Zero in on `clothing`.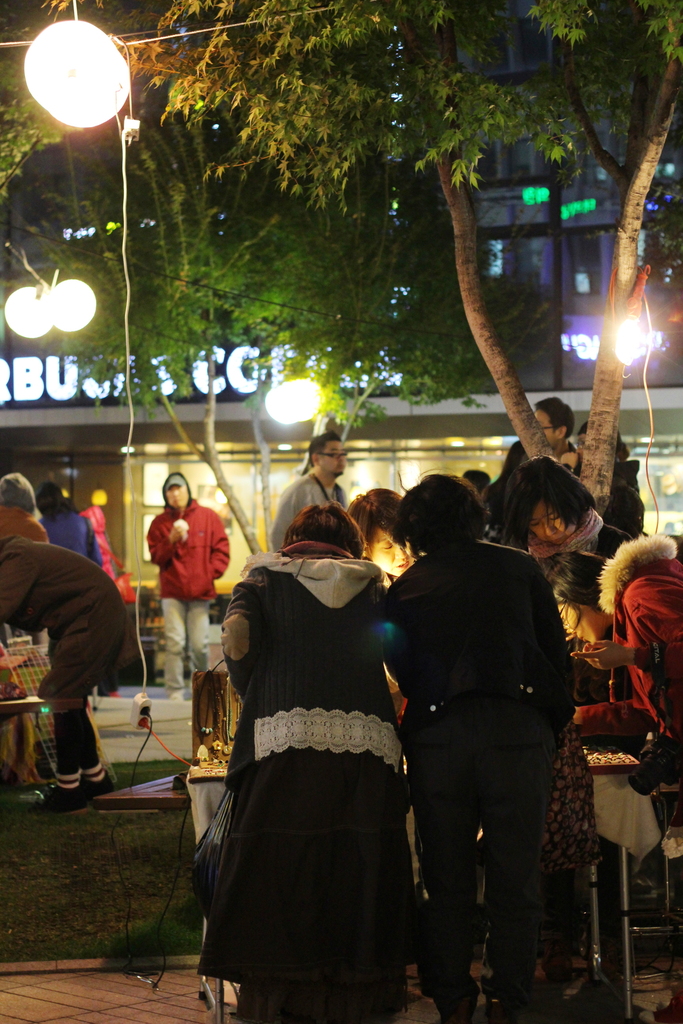
Zeroed in: box(261, 458, 349, 540).
